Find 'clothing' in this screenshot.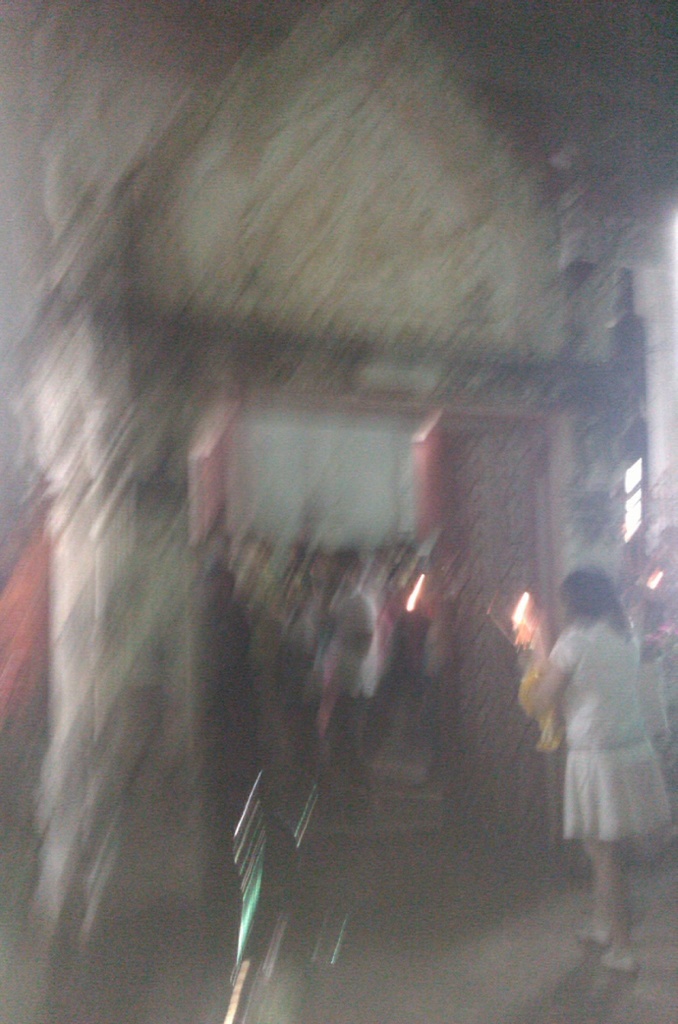
The bounding box for 'clothing' is {"left": 536, "top": 612, "right": 668, "bottom": 843}.
